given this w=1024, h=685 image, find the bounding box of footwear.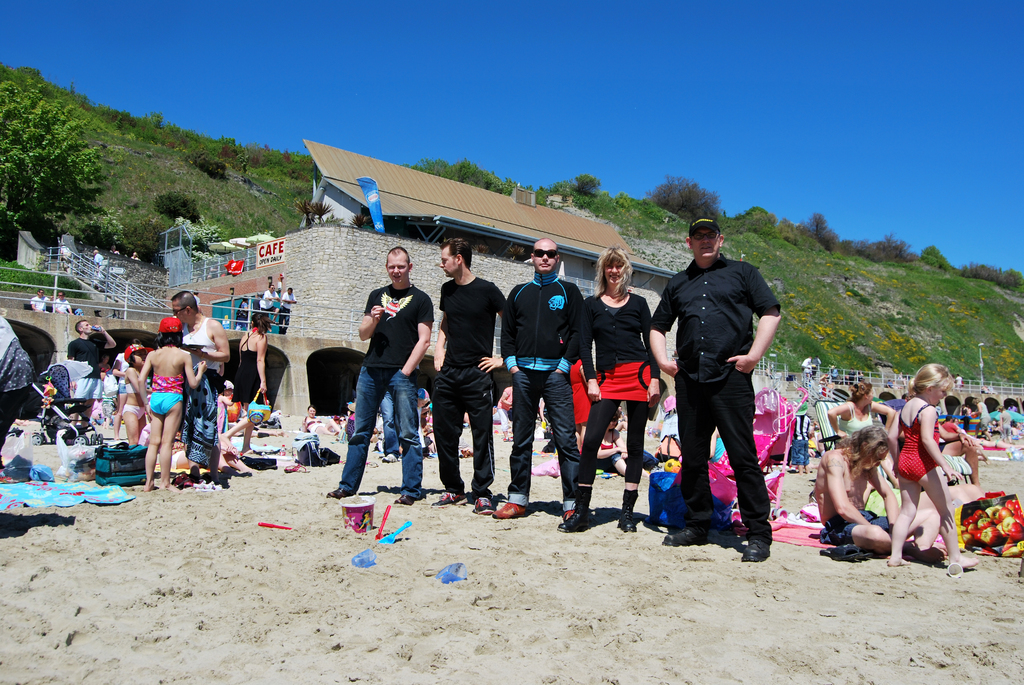
[x1=379, y1=450, x2=397, y2=463].
